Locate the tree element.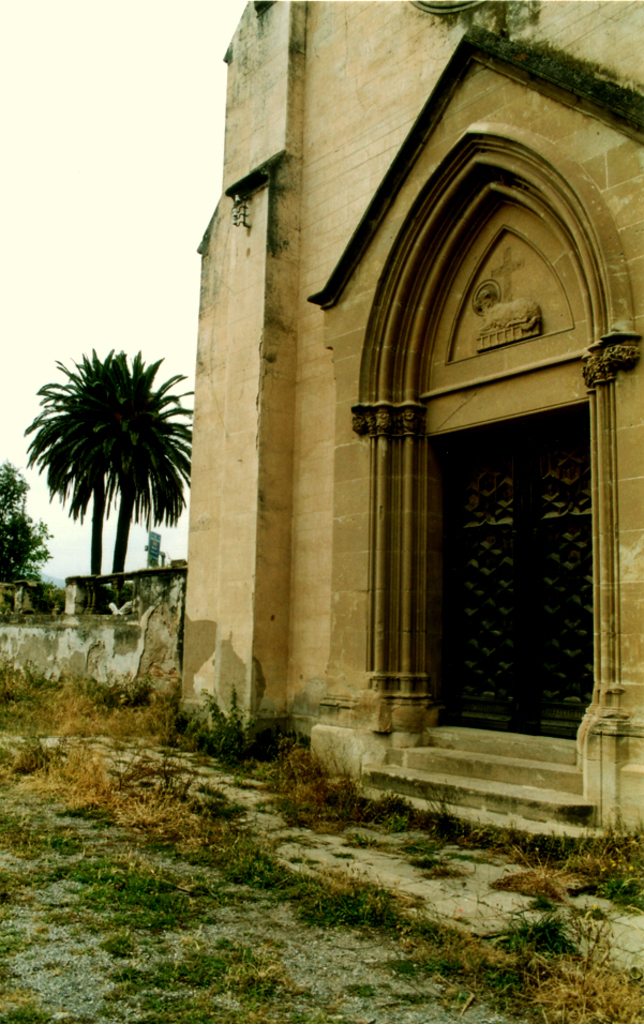
Element bbox: <box>0,449,55,591</box>.
